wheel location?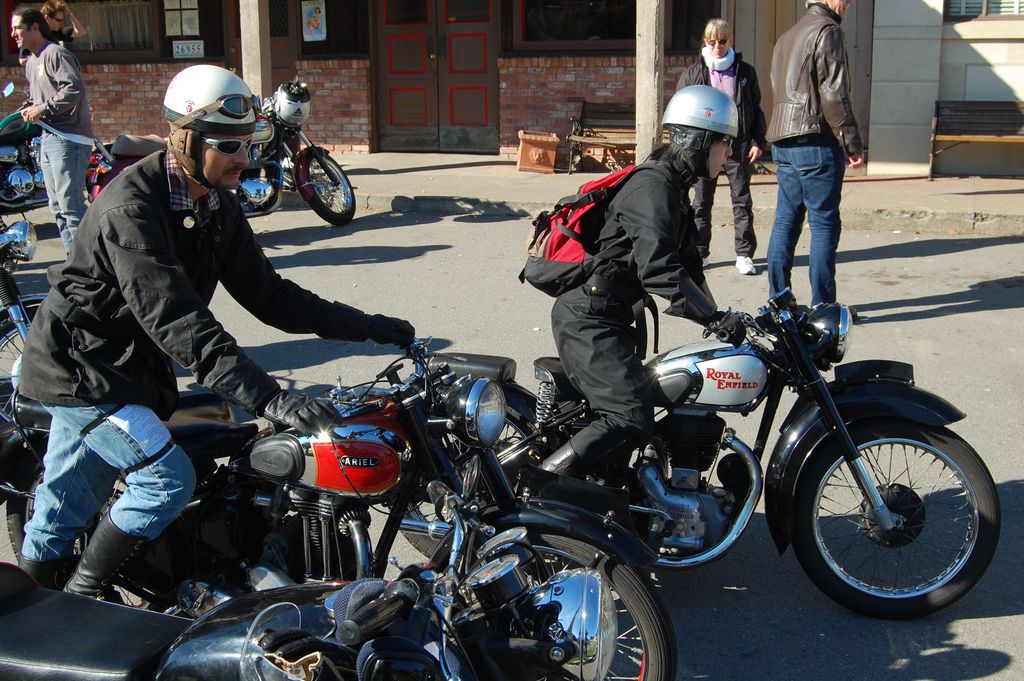
790,414,1005,624
